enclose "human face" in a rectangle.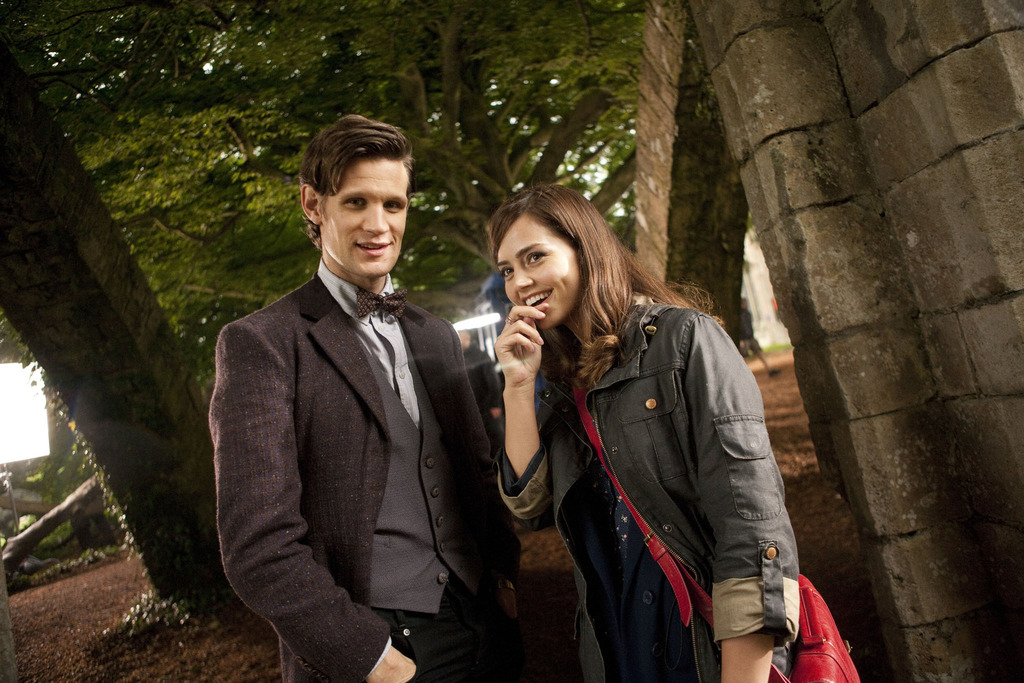
x1=497, y1=213, x2=581, y2=331.
